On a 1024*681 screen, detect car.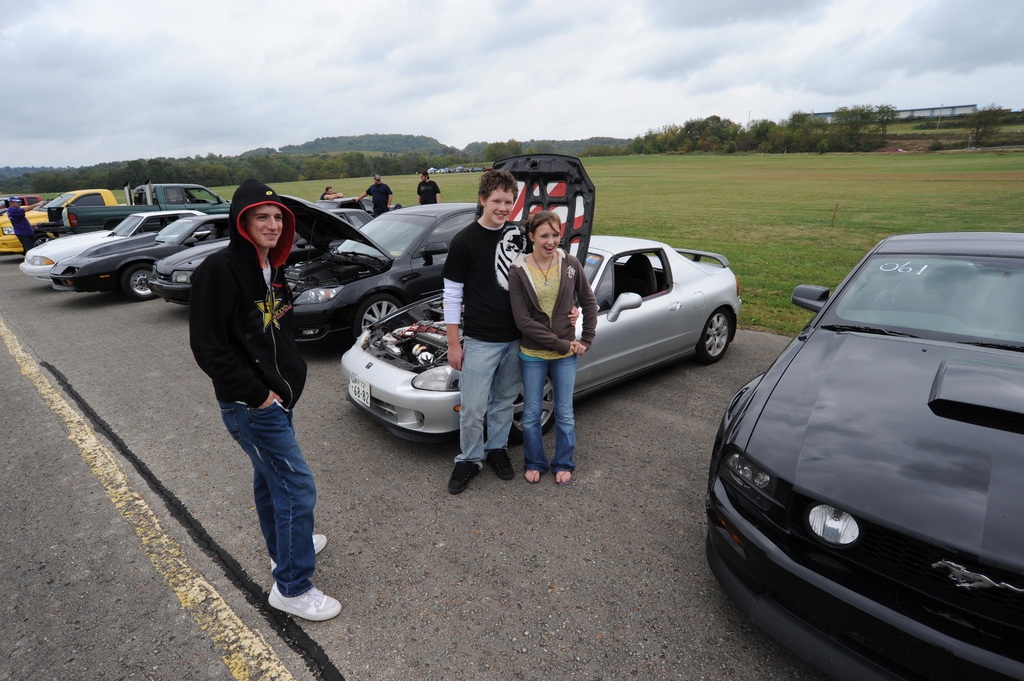
crop(52, 198, 237, 292).
